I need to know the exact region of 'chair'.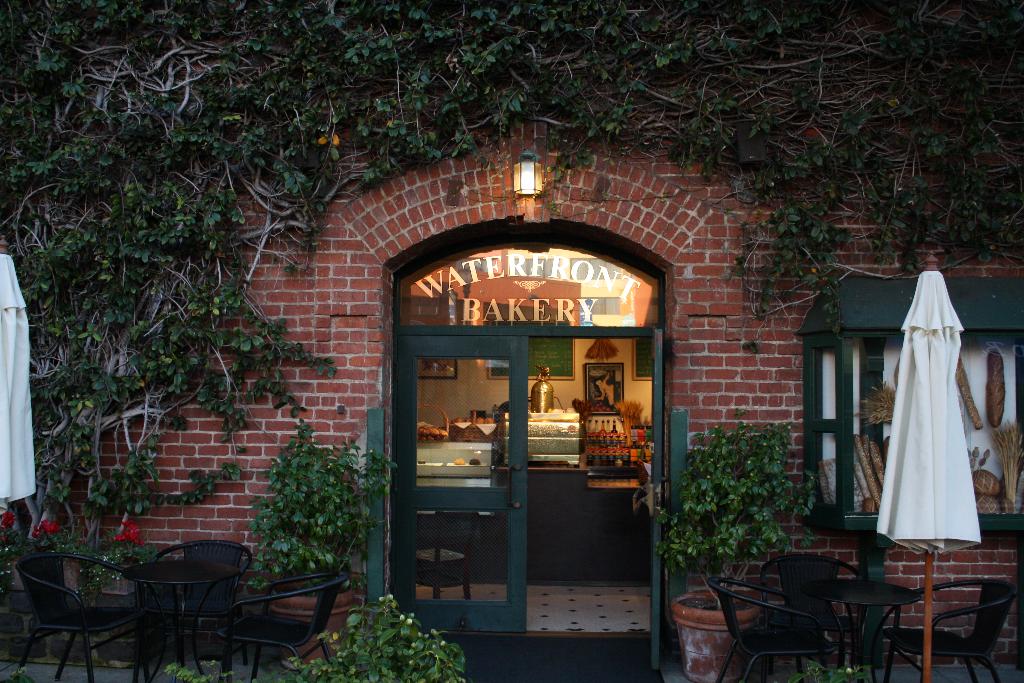
Region: bbox=(412, 508, 480, 601).
